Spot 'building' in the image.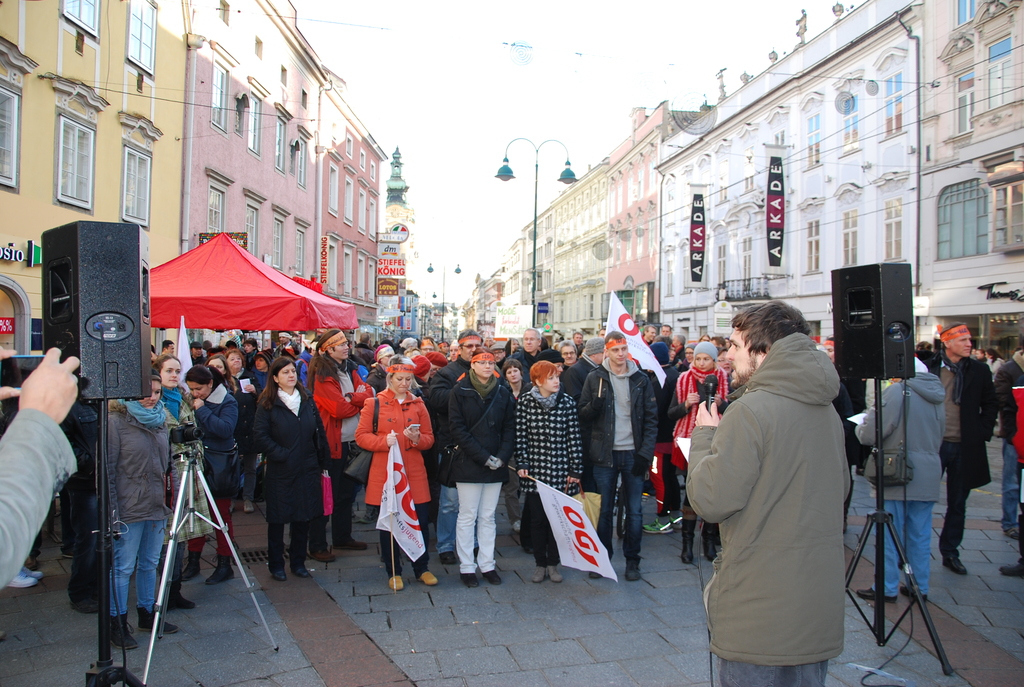
'building' found at select_region(463, 0, 1023, 375).
